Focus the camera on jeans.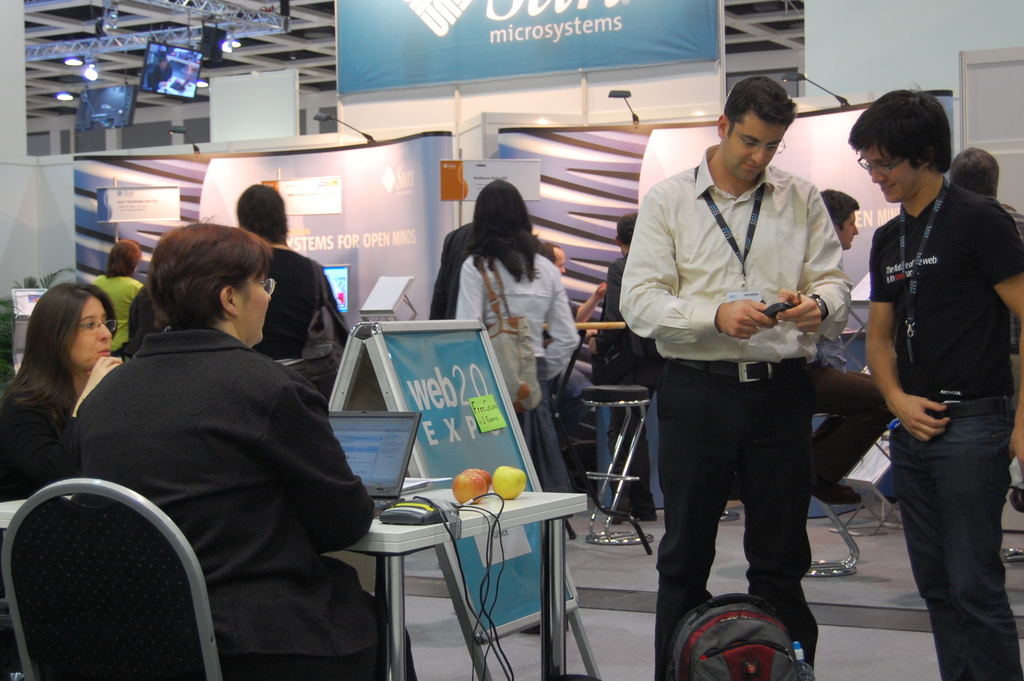
Focus region: box(819, 362, 897, 495).
